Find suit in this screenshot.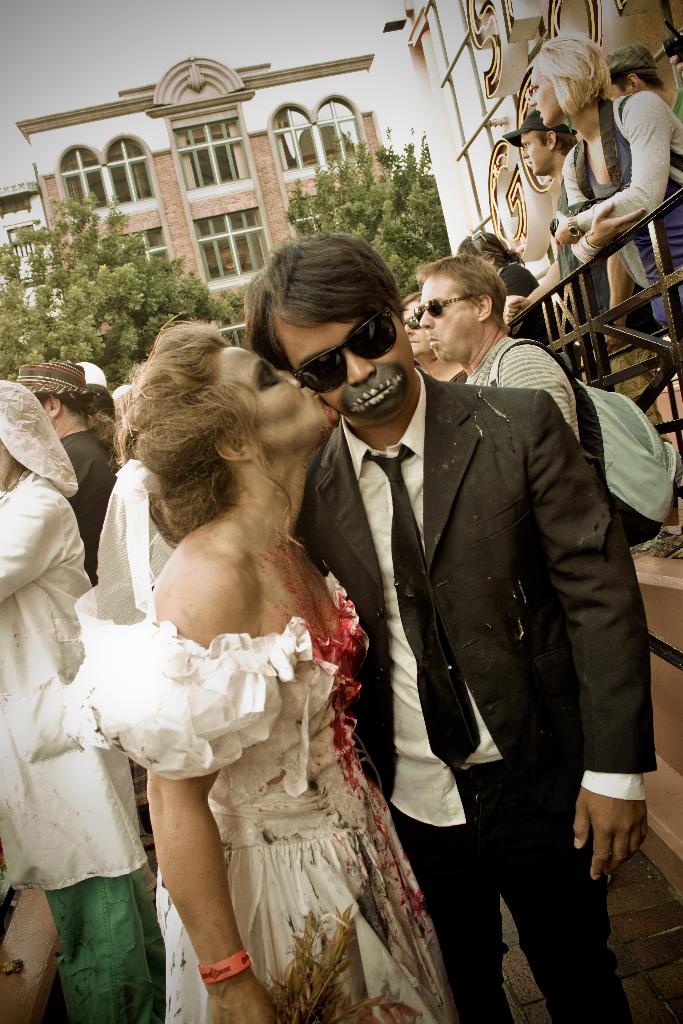
The bounding box for suit is (303, 360, 645, 1021).
